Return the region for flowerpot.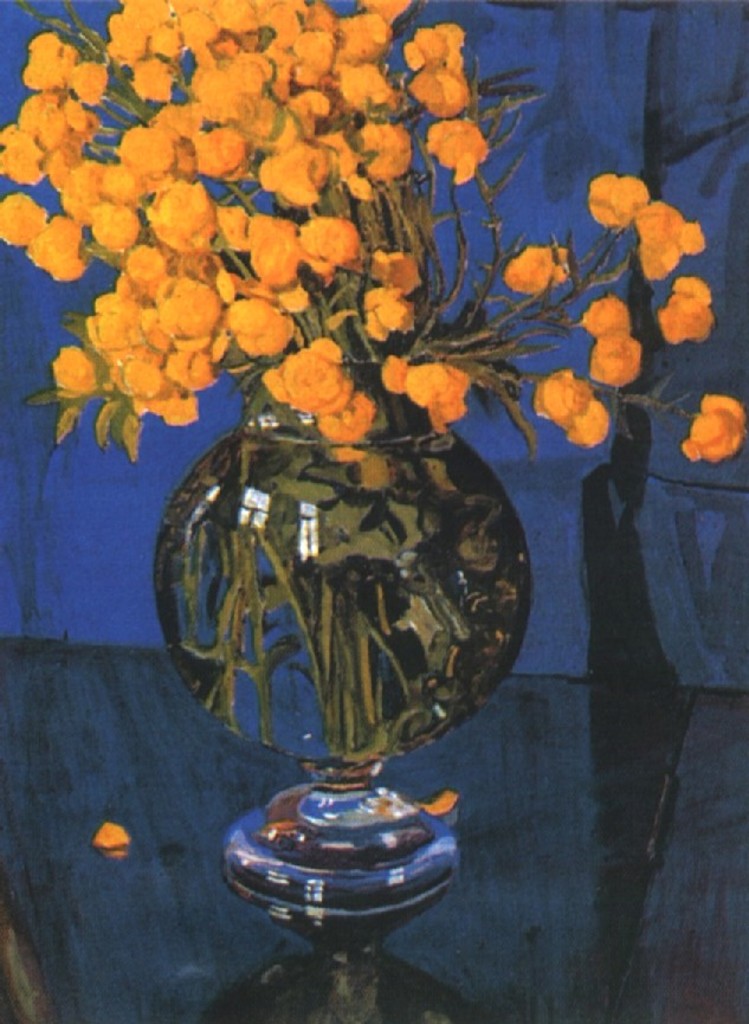
(left=153, top=405, right=534, bottom=766).
